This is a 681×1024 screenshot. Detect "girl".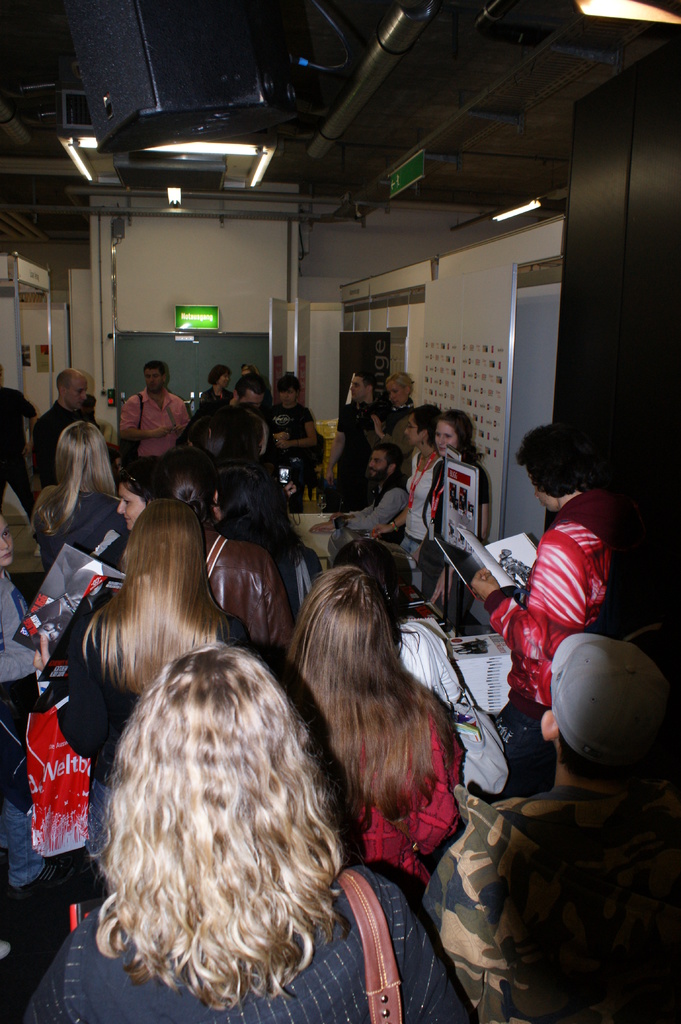
region(216, 472, 331, 609).
